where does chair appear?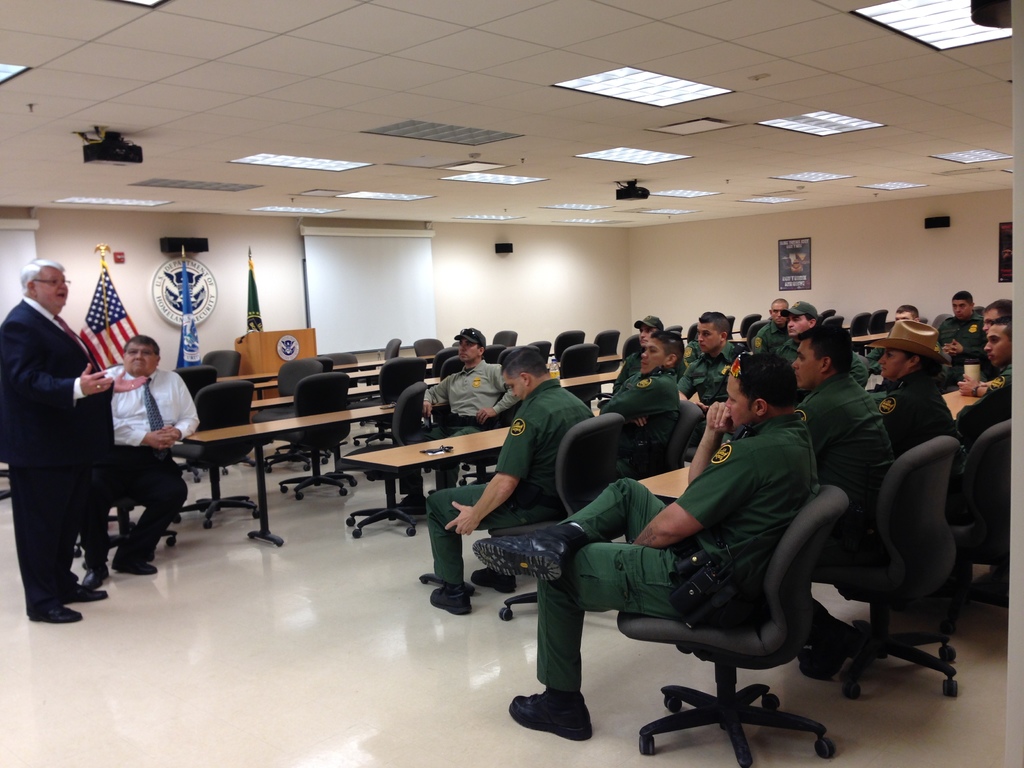
Appears at [x1=169, y1=382, x2=262, y2=527].
